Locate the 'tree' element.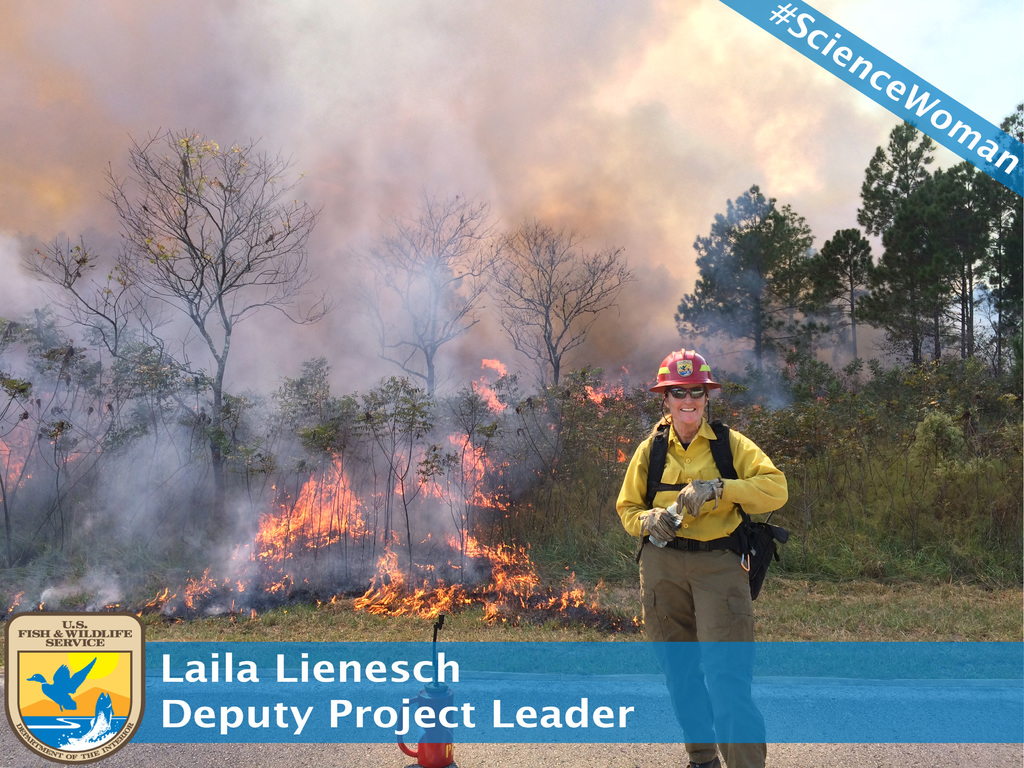
Element bbox: bbox=(483, 214, 637, 394).
